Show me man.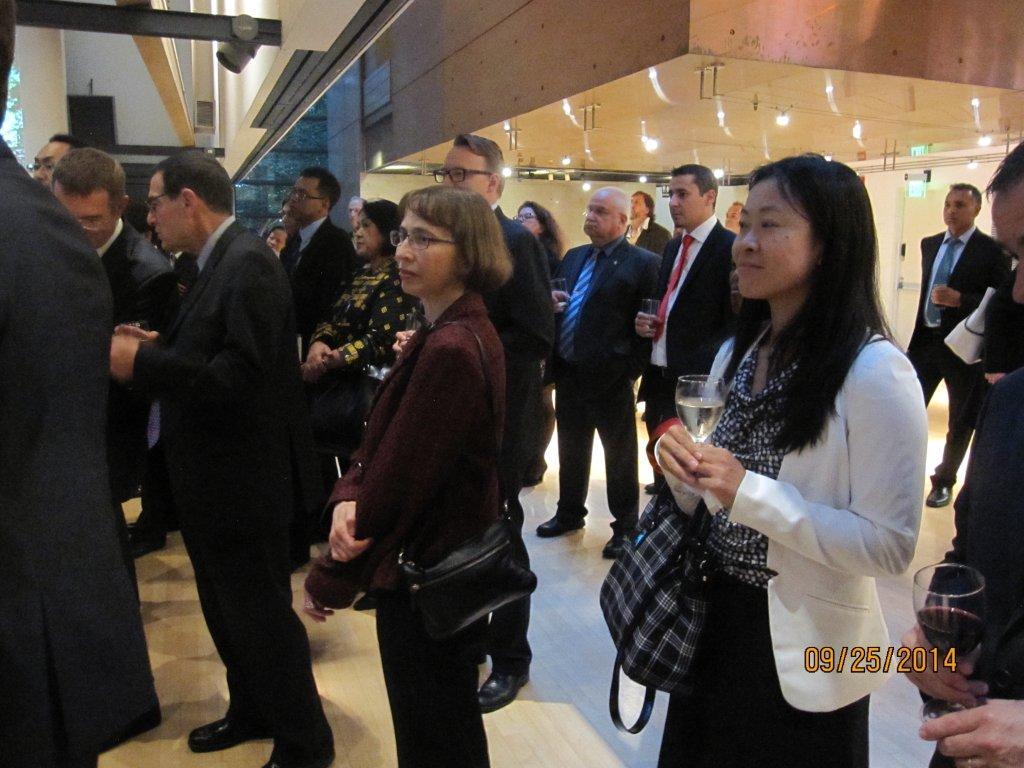
man is here: 898, 141, 1023, 767.
